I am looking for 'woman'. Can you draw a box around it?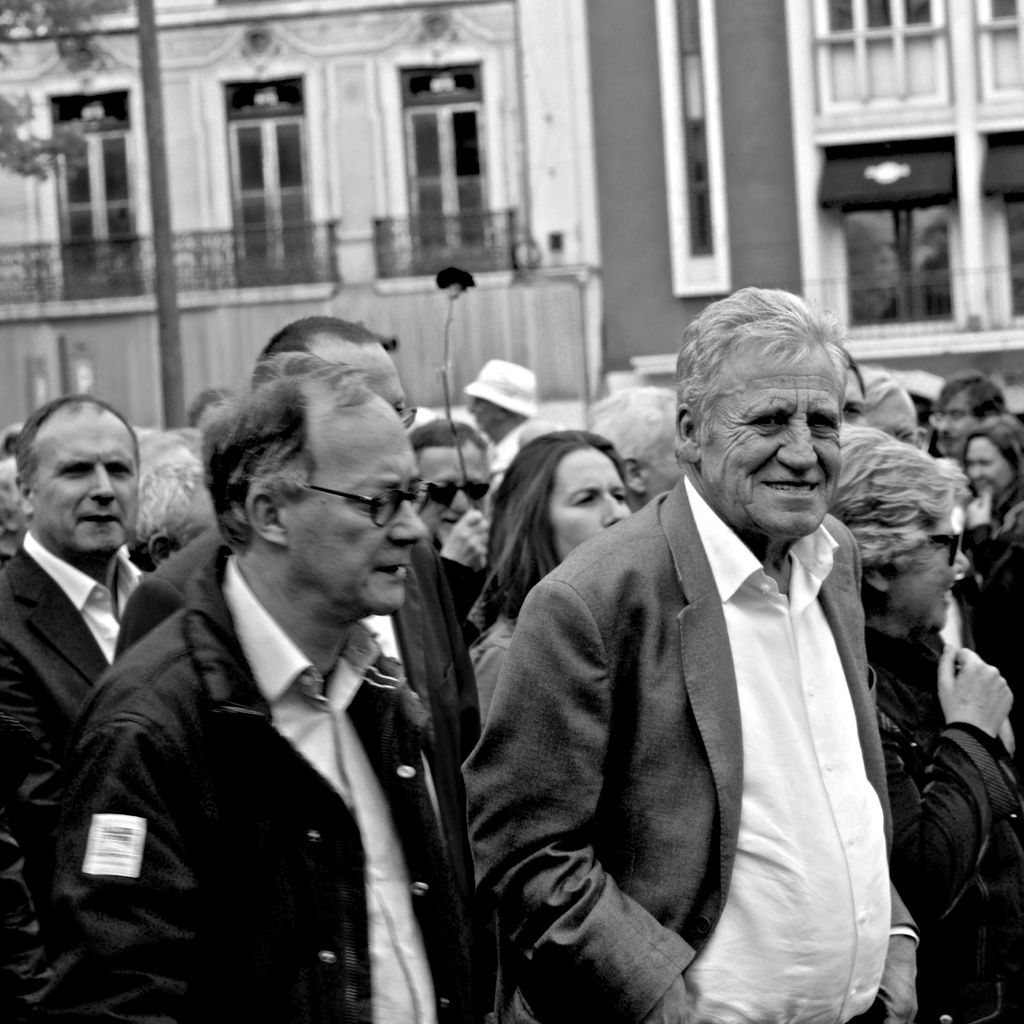
Sure, the bounding box is (465, 429, 632, 717).
